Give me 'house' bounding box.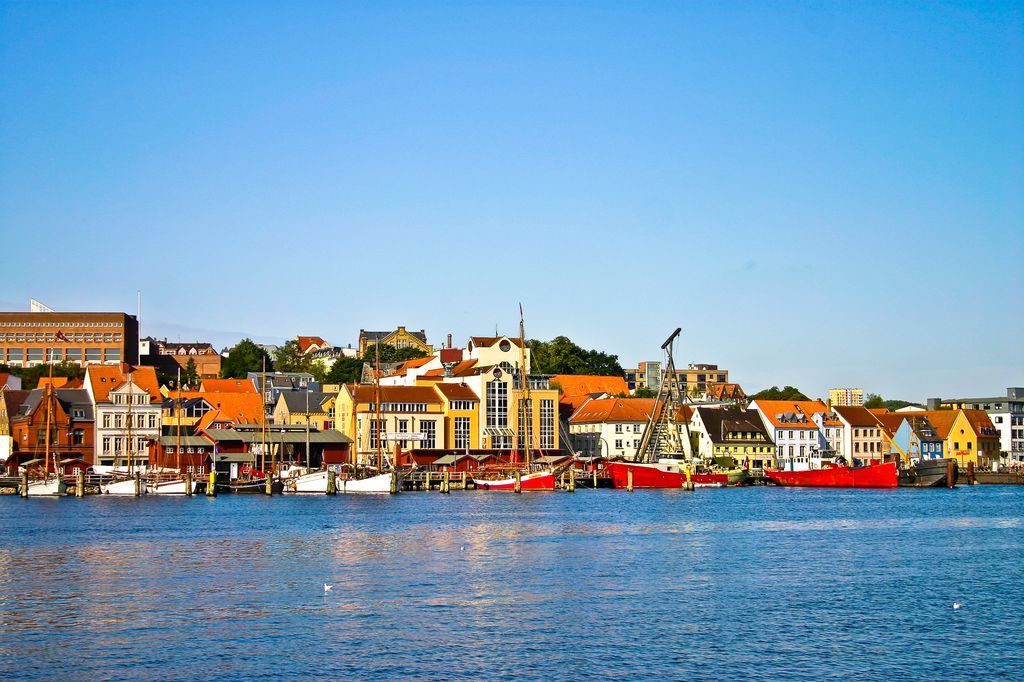
box(197, 427, 241, 462).
